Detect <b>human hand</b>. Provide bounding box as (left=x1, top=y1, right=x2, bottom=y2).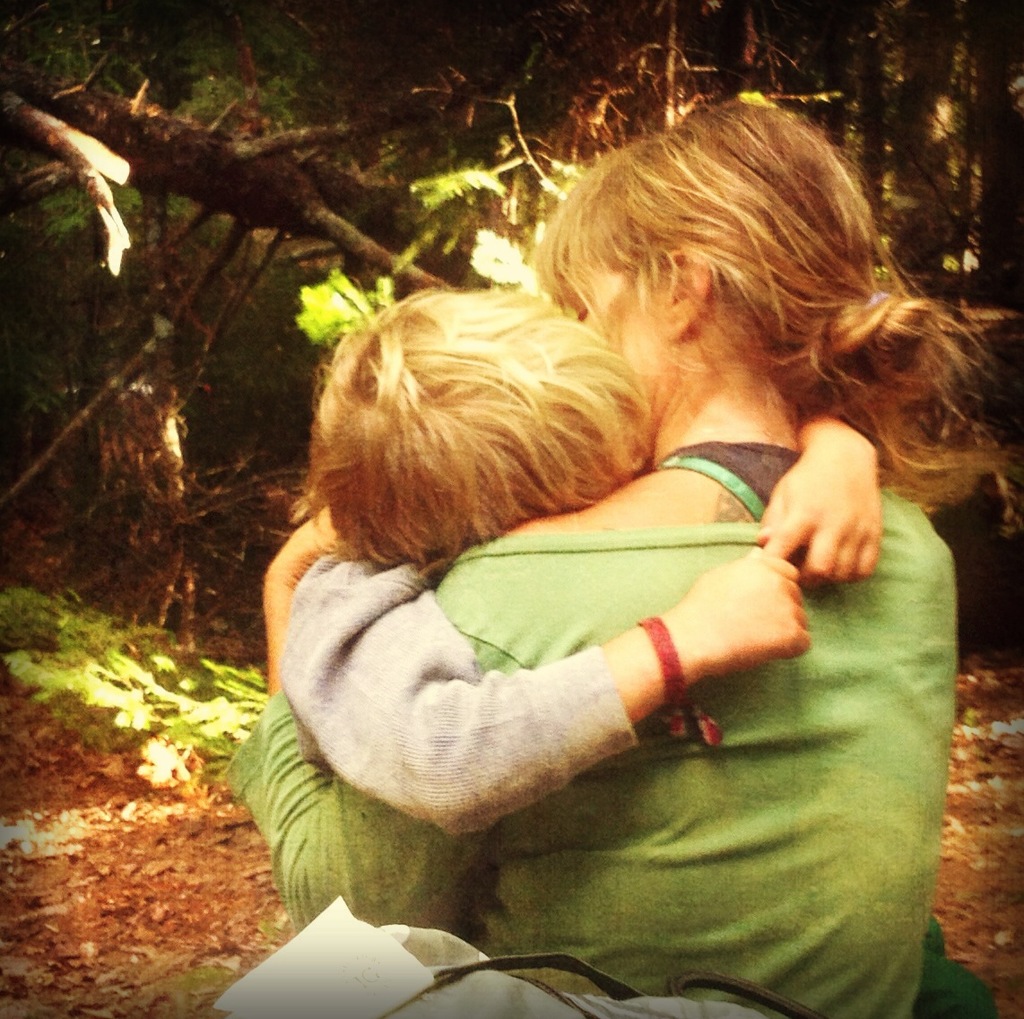
(left=758, top=432, right=895, bottom=605).
